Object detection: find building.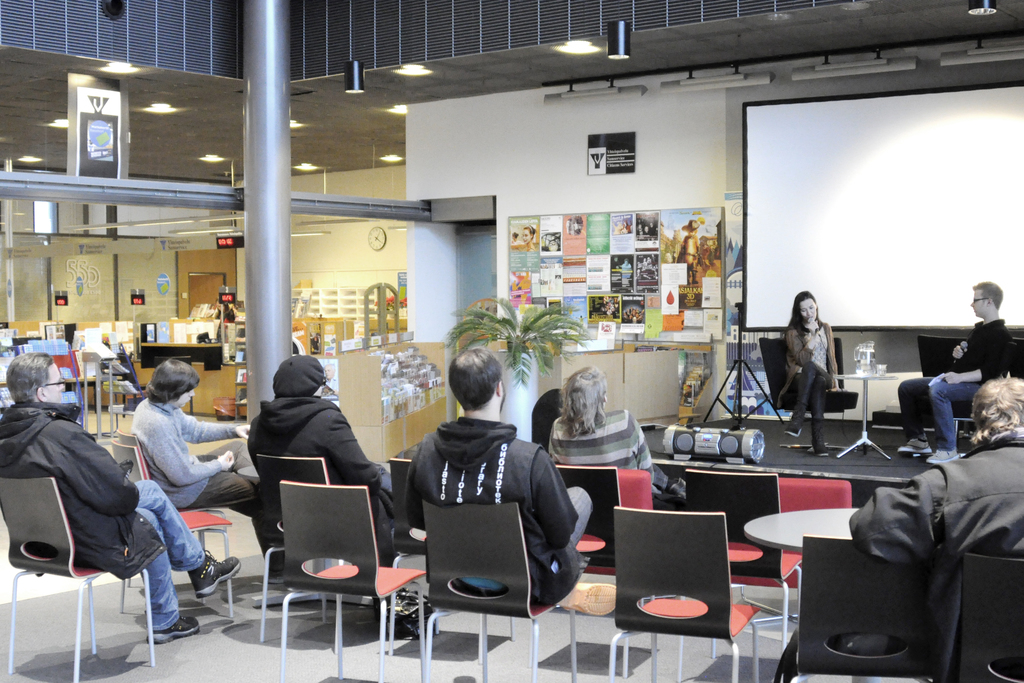
[x1=0, y1=0, x2=1023, y2=682].
